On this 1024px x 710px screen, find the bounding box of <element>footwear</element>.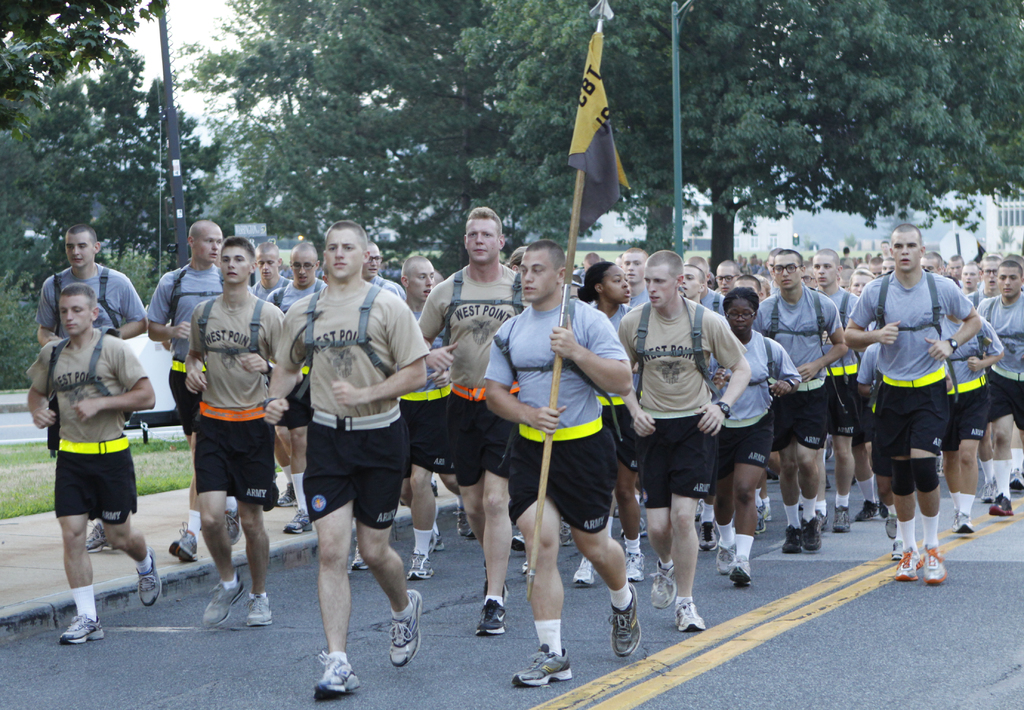
Bounding box: left=650, top=561, right=678, bottom=610.
